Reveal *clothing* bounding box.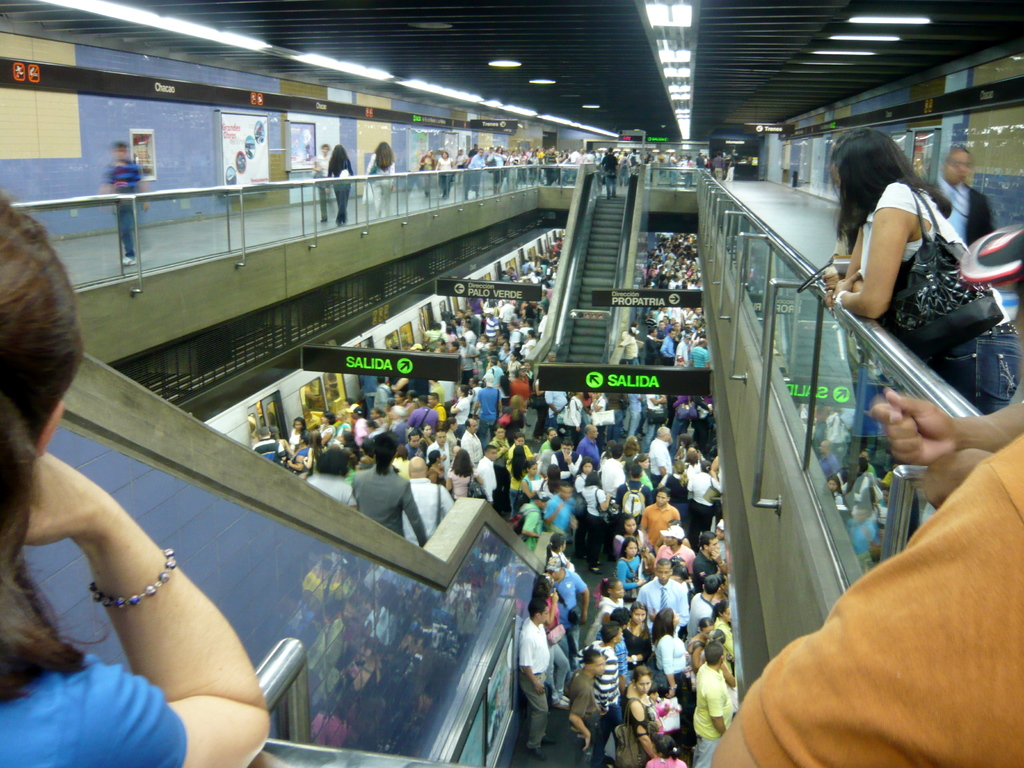
Revealed: [x1=686, y1=635, x2=702, y2=653].
